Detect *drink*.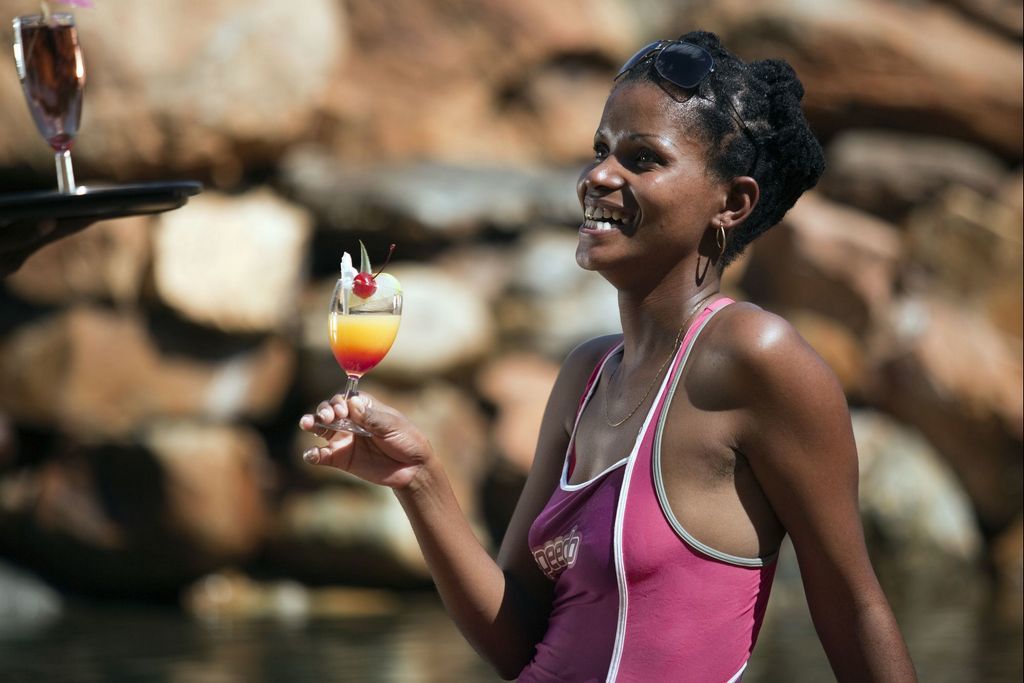
Detected at 8/26/80/150.
